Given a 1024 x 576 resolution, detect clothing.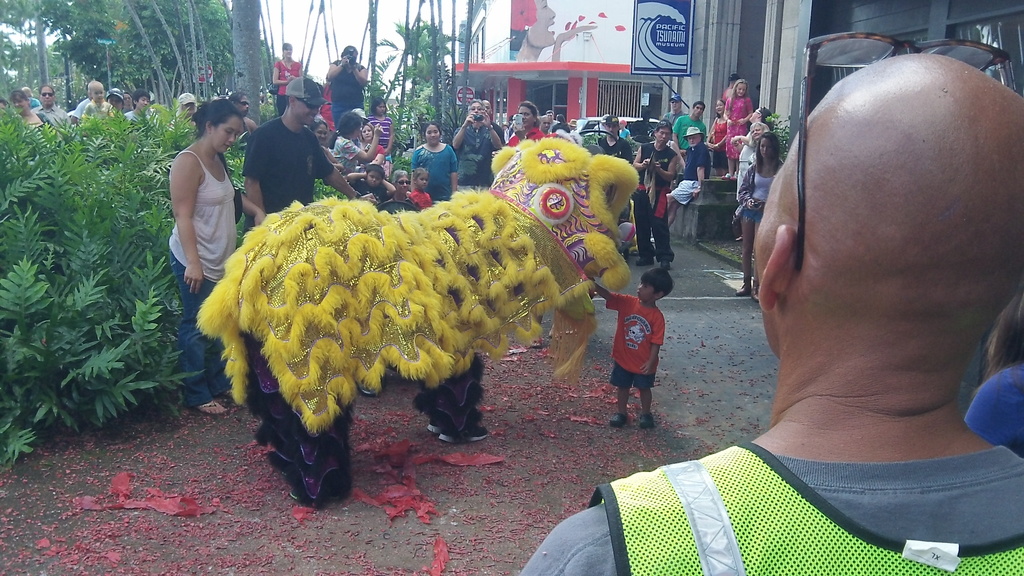
(410,141,456,202).
